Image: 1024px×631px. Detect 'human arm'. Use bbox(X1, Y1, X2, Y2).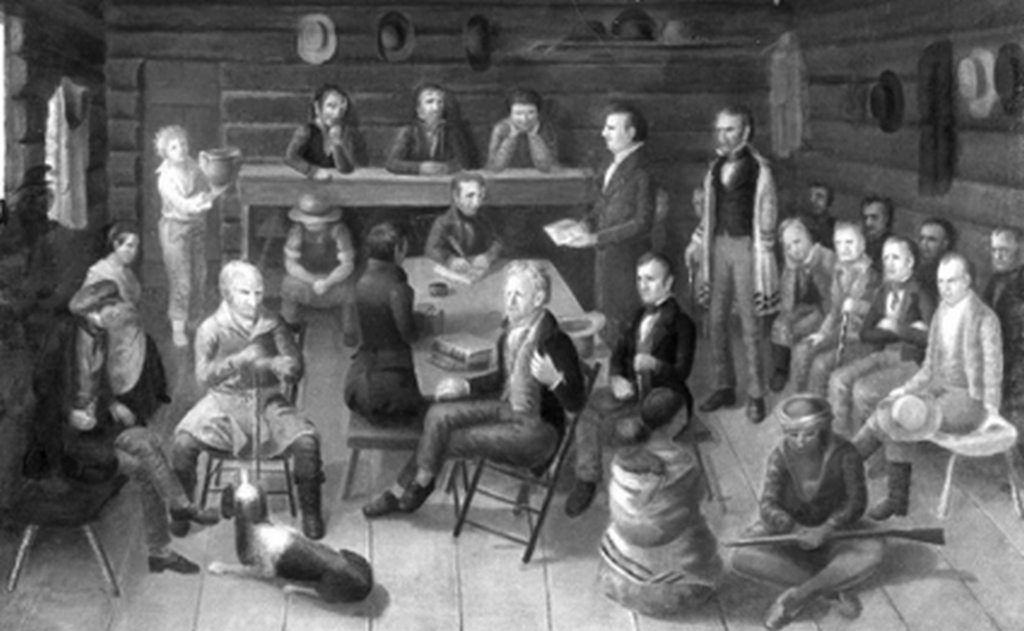
bbox(753, 161, 785, 248).
